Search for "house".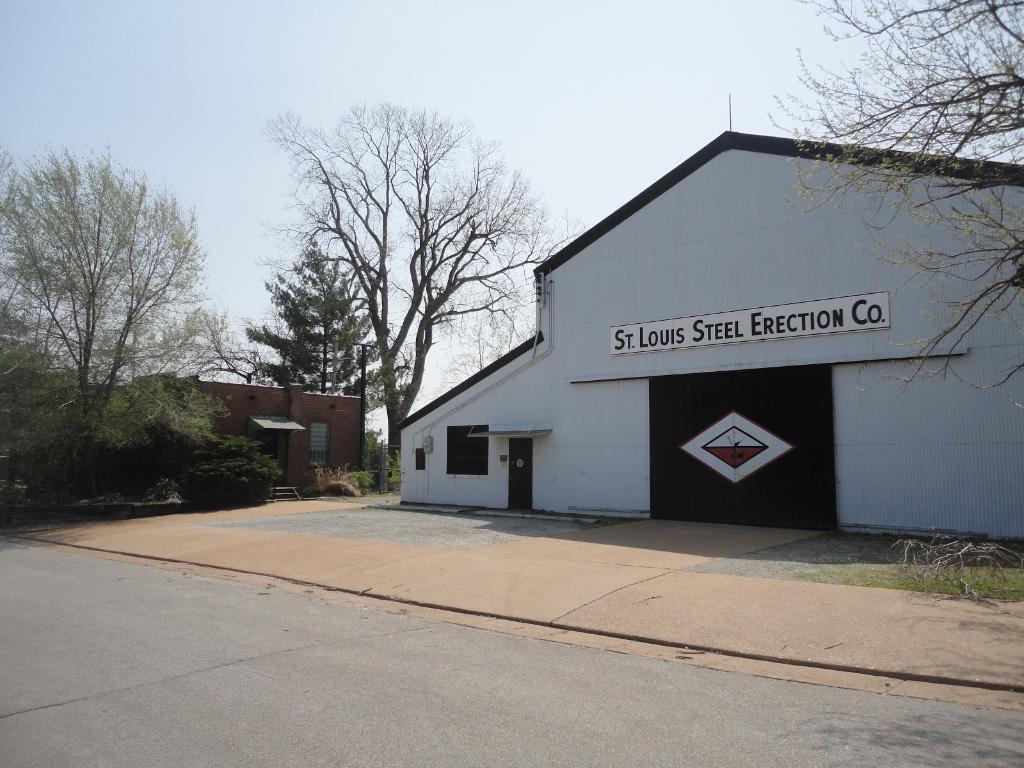
Found at {"x1": 143, "y1": 366, "x2": 362, "y2": 497}.
